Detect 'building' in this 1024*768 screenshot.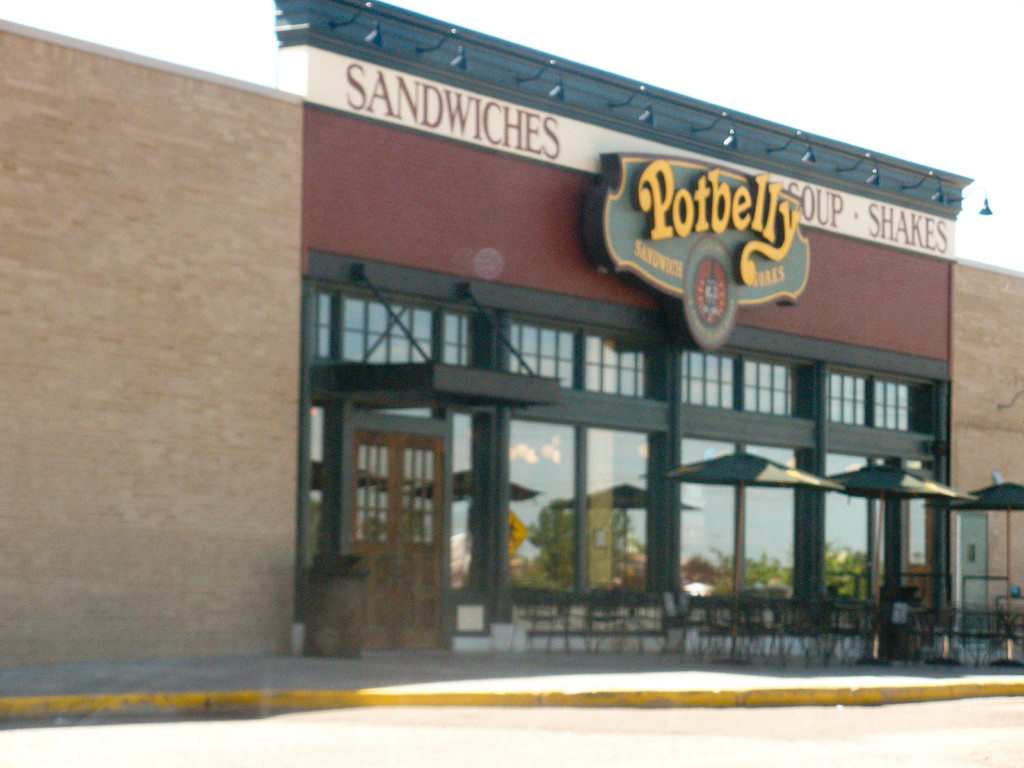
Detection: [0, 0, 1023, 673].
